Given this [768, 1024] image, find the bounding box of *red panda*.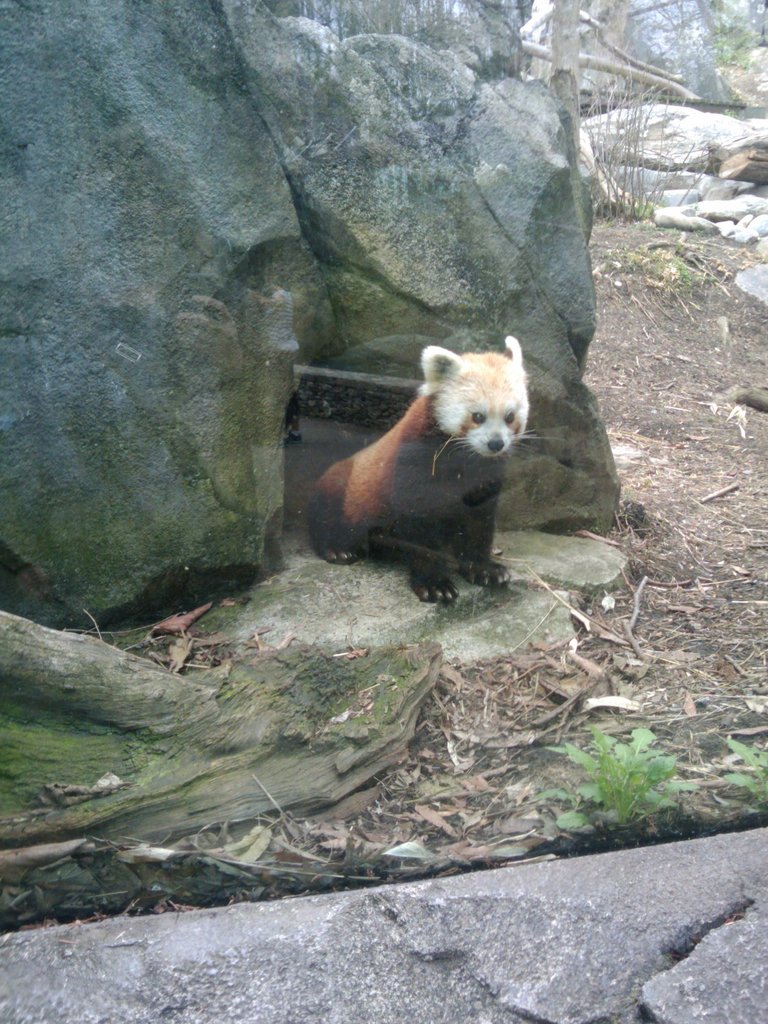
[x1=300, y1=339, x2=524, y2=600].
